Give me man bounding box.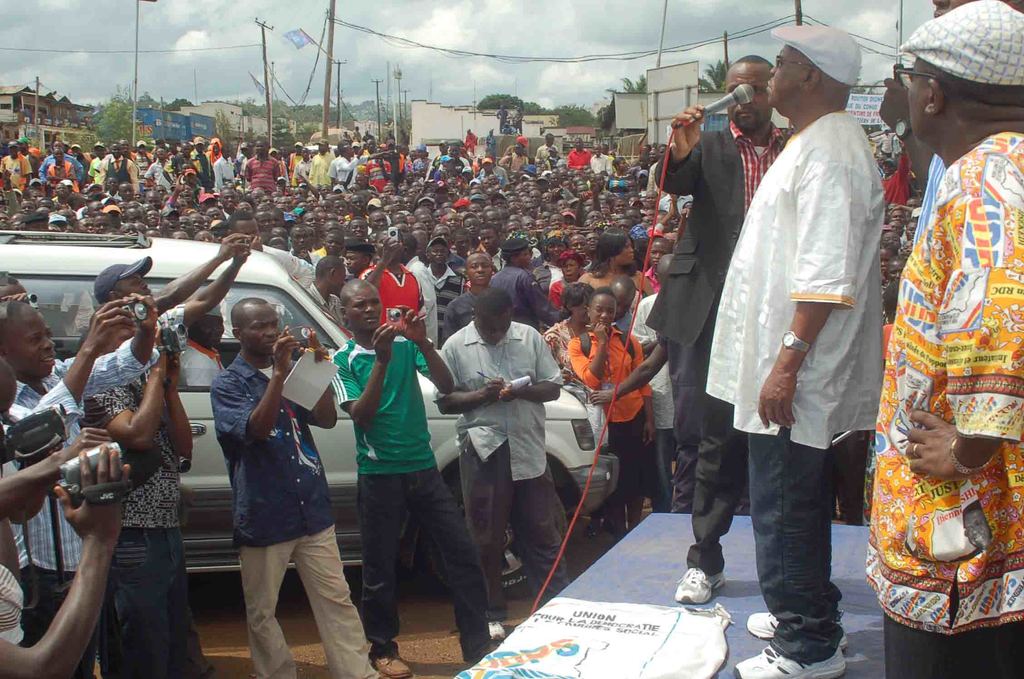
x1=961 y1=499 x2=993 y2=553.
